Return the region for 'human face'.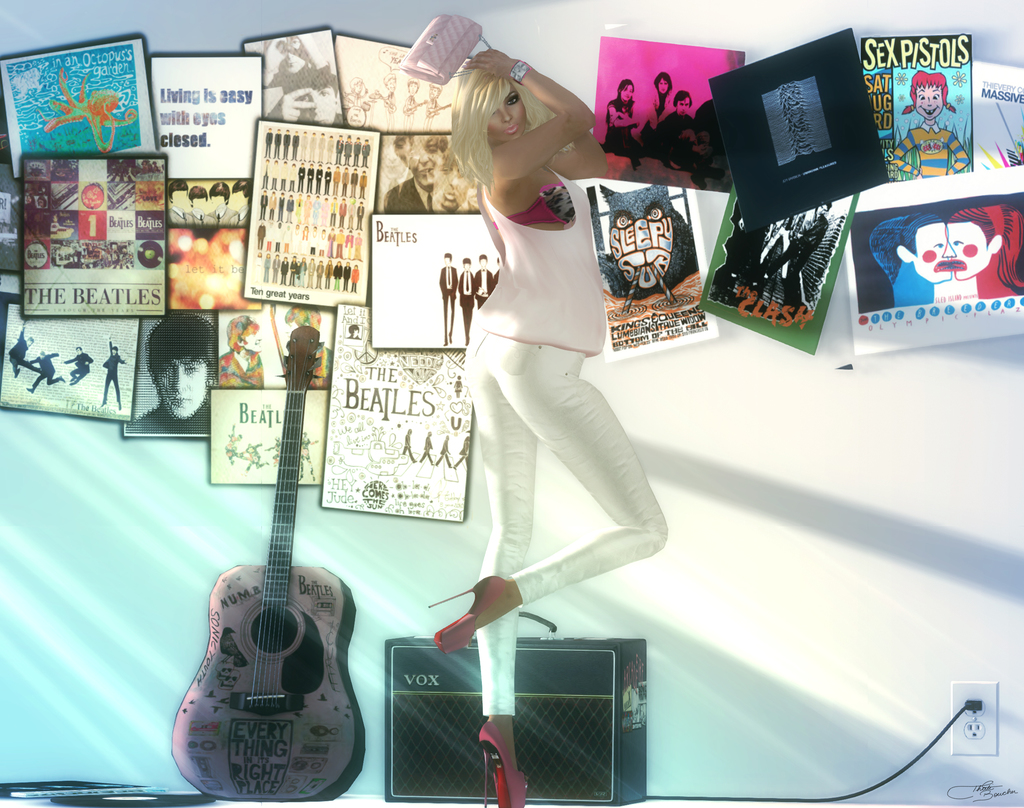
(x1=481, y1=259, x2=488, y2=267).
